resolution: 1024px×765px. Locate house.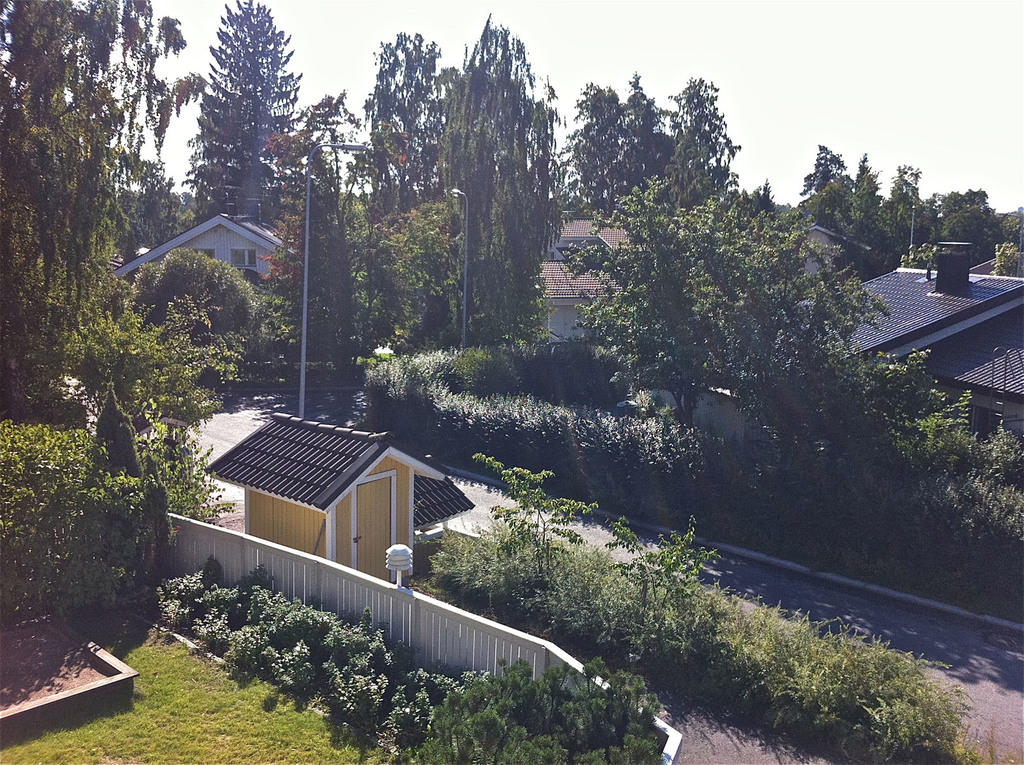
rect(202, 414, 471, 591).
